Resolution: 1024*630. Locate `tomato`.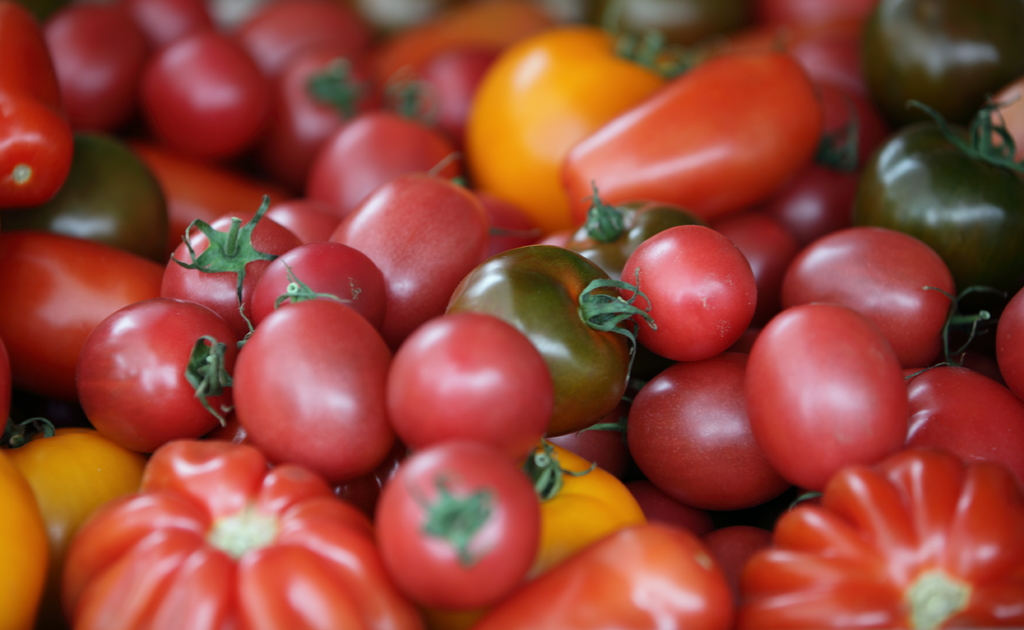
[236, 296, 387, 482].
